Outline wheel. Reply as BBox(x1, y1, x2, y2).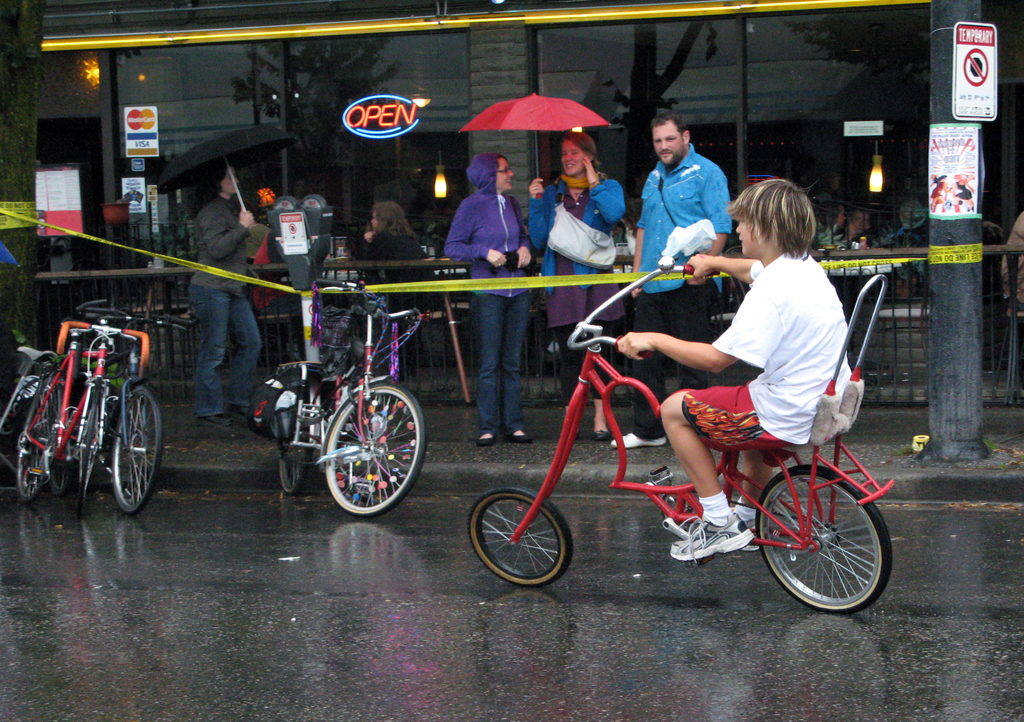
BBox(321, 384, 428, 520).
